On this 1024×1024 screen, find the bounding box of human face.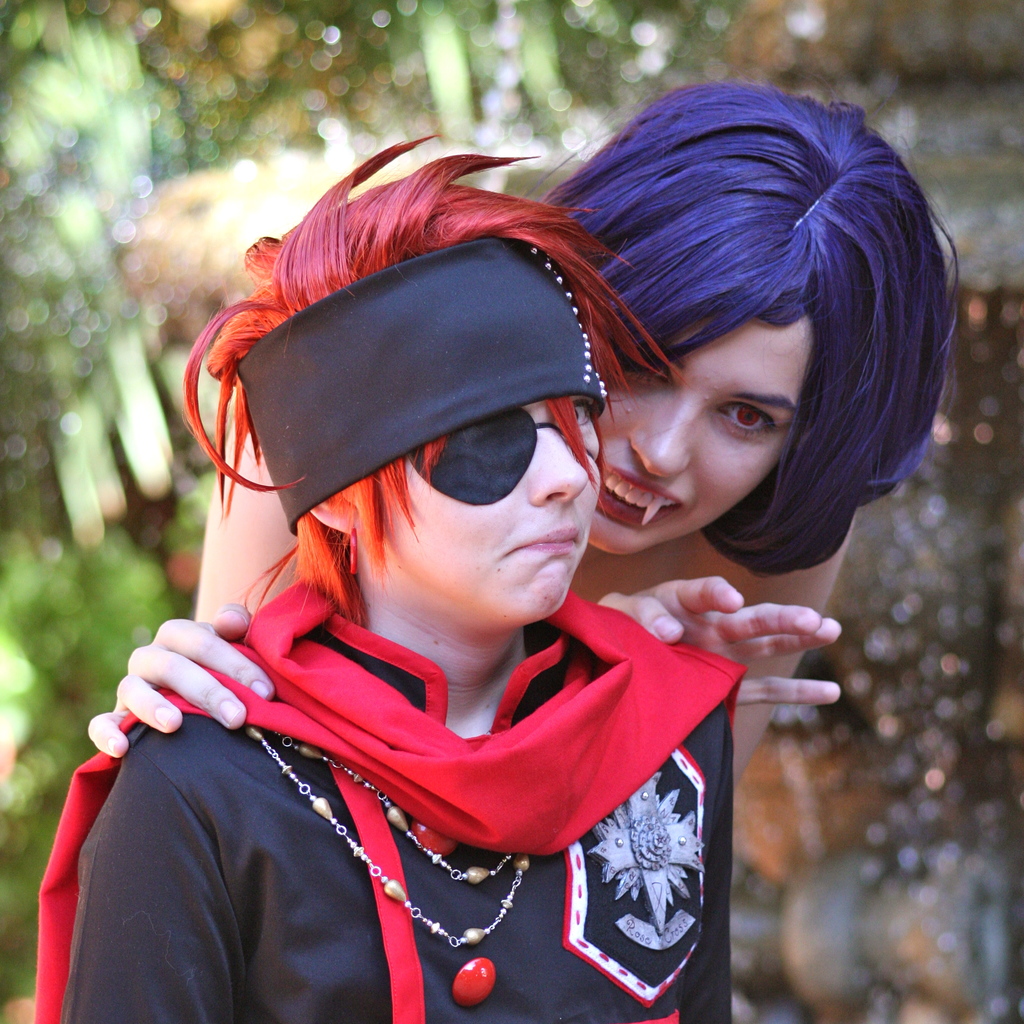
Bounding box: detection(333, 401, 597, 630).
